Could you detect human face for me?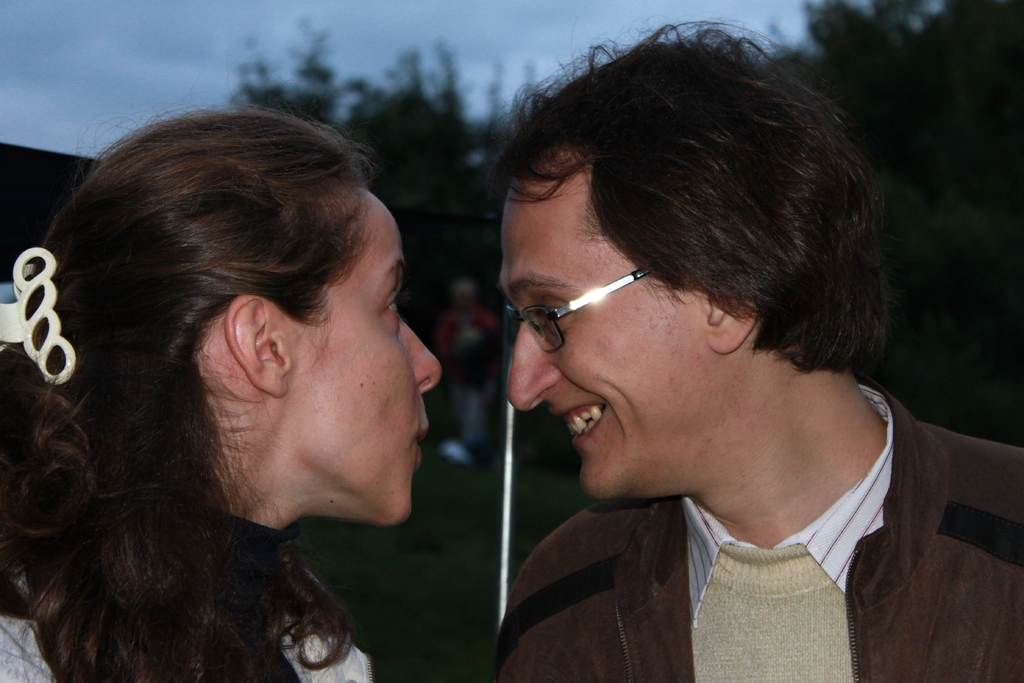
Detection result: [left=500, top=149, right=707, bottom=498].
